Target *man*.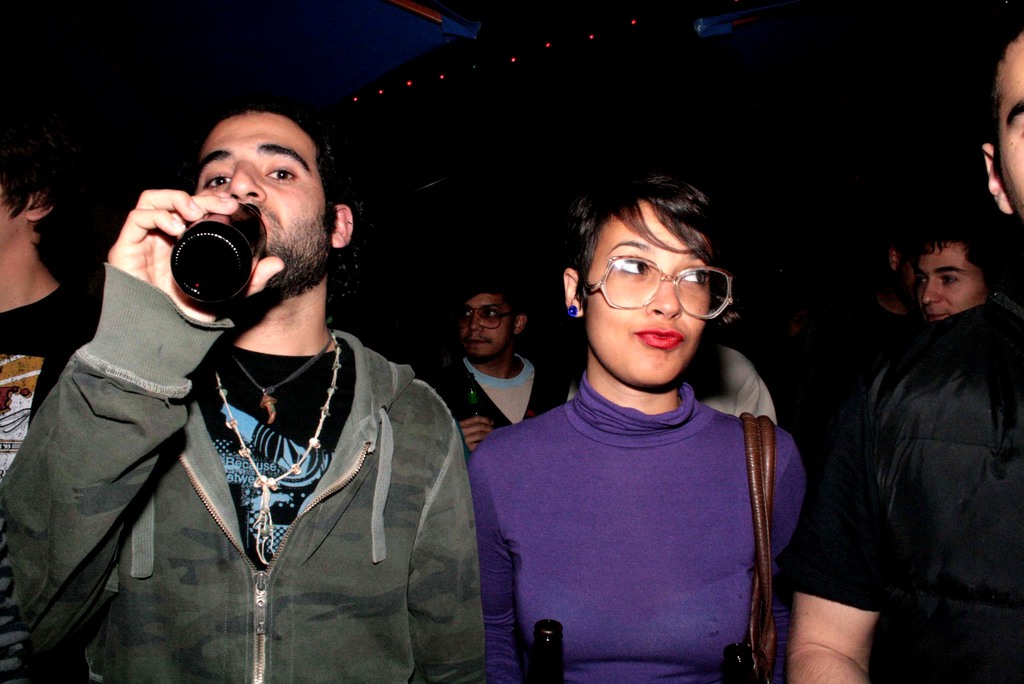
Target region: region(780, 24, 1023, 683).
